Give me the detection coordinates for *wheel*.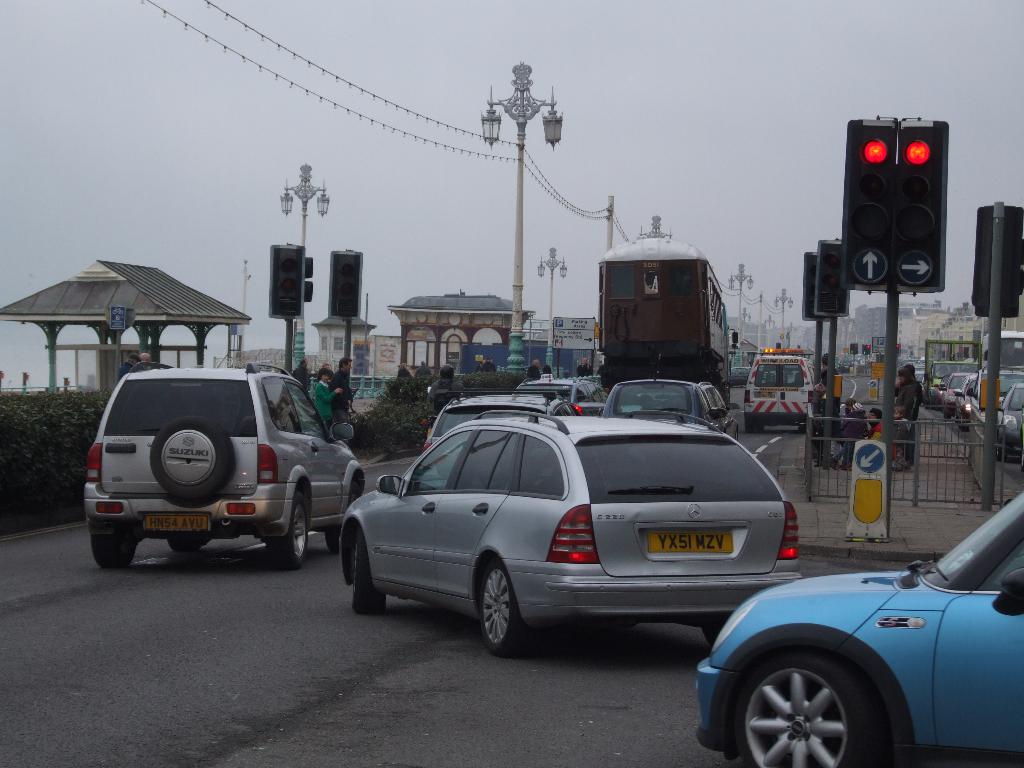
(349,533,388,616).
